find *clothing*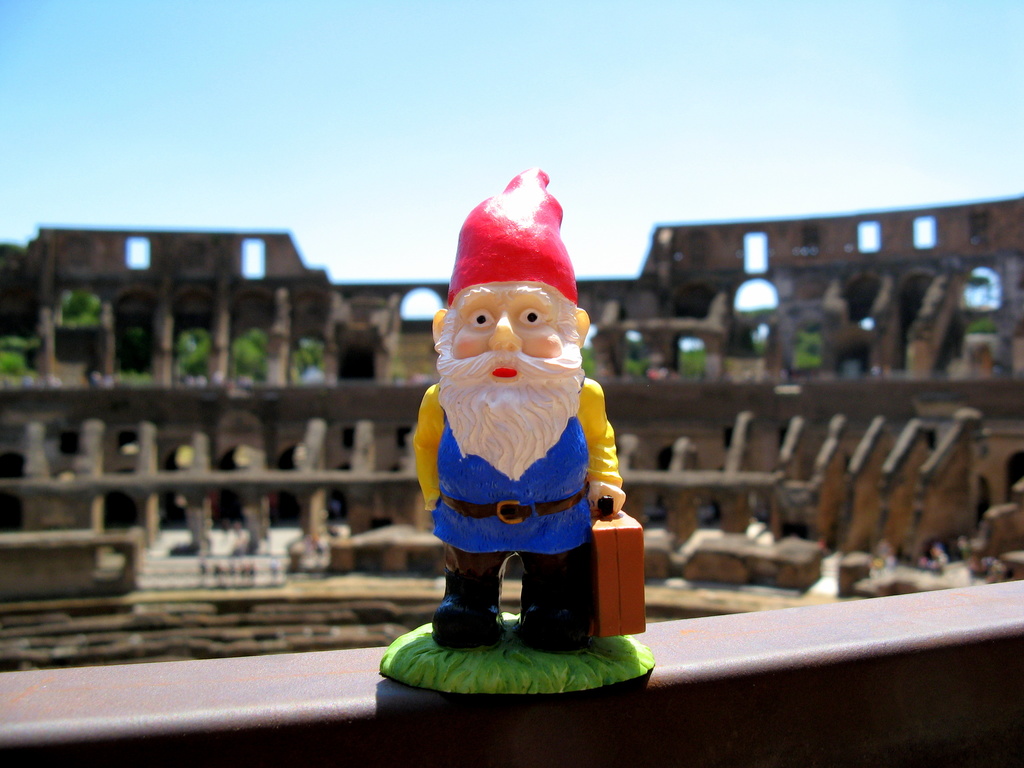
{"left": 408, "top": 212, "right": 631, "bottom": 673}
